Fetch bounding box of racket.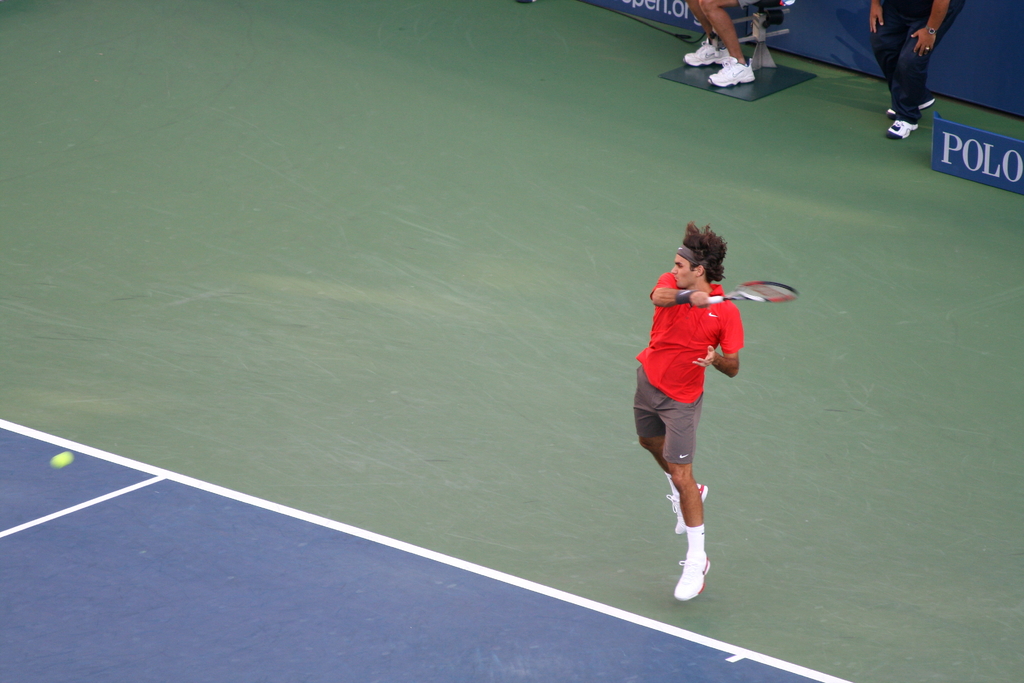
Bbox: 688:277:800:307.
